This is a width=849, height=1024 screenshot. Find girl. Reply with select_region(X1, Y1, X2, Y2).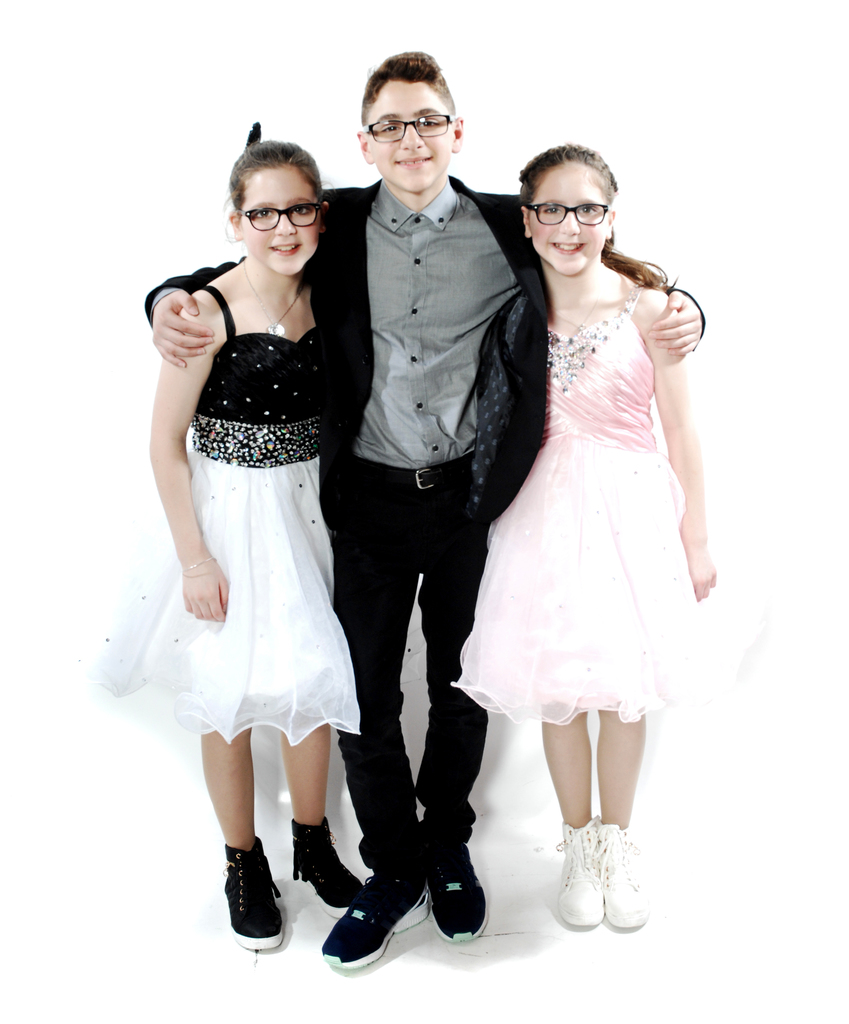
select_region(101, 141, 359, 956).
